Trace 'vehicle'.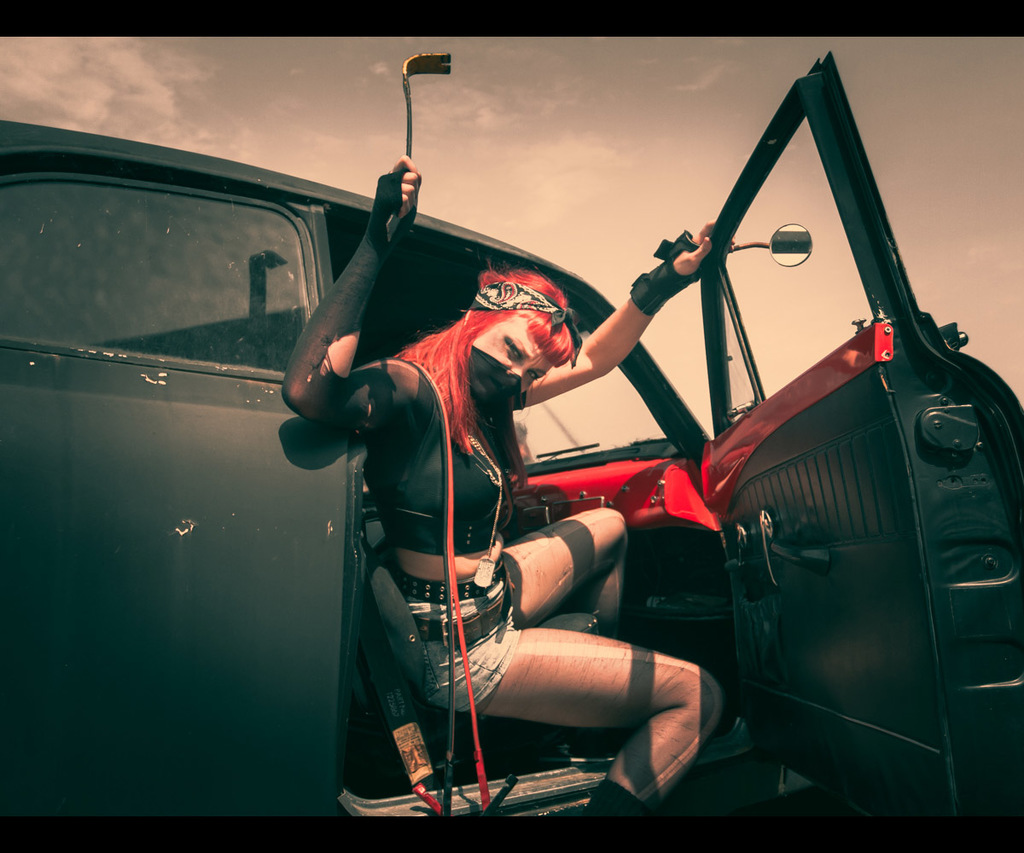
Traced to 0:49:1023:817.
